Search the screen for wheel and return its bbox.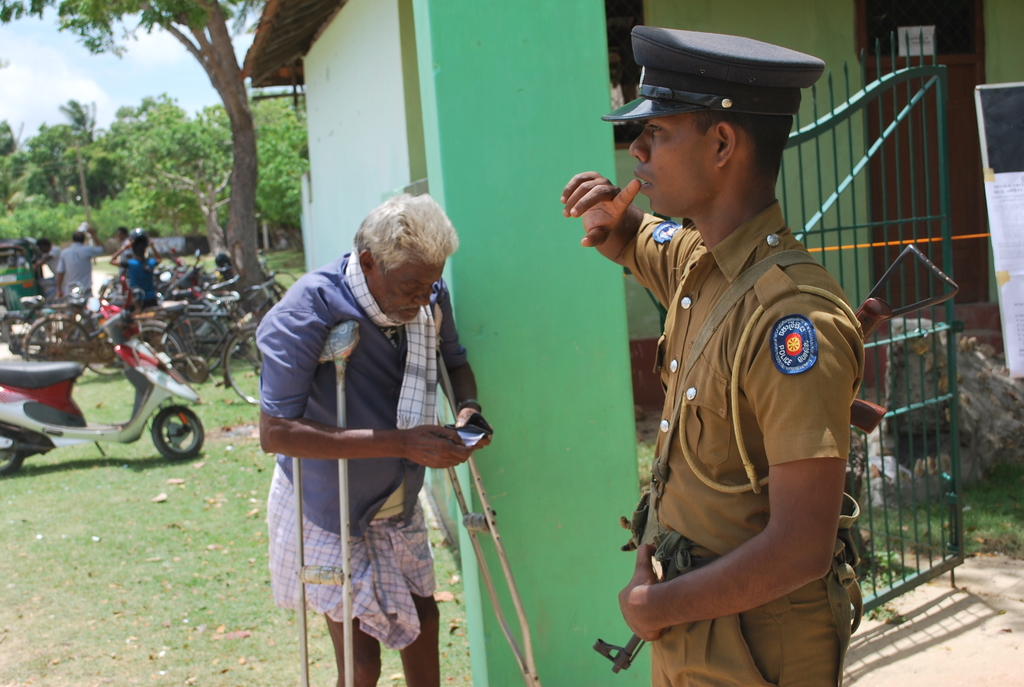
Found: 0:434:26:472.
